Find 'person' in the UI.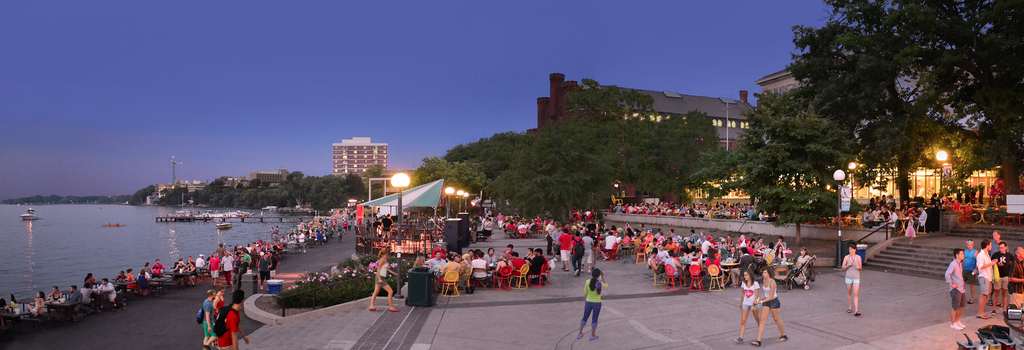
UI element at 199 289 220 349.
